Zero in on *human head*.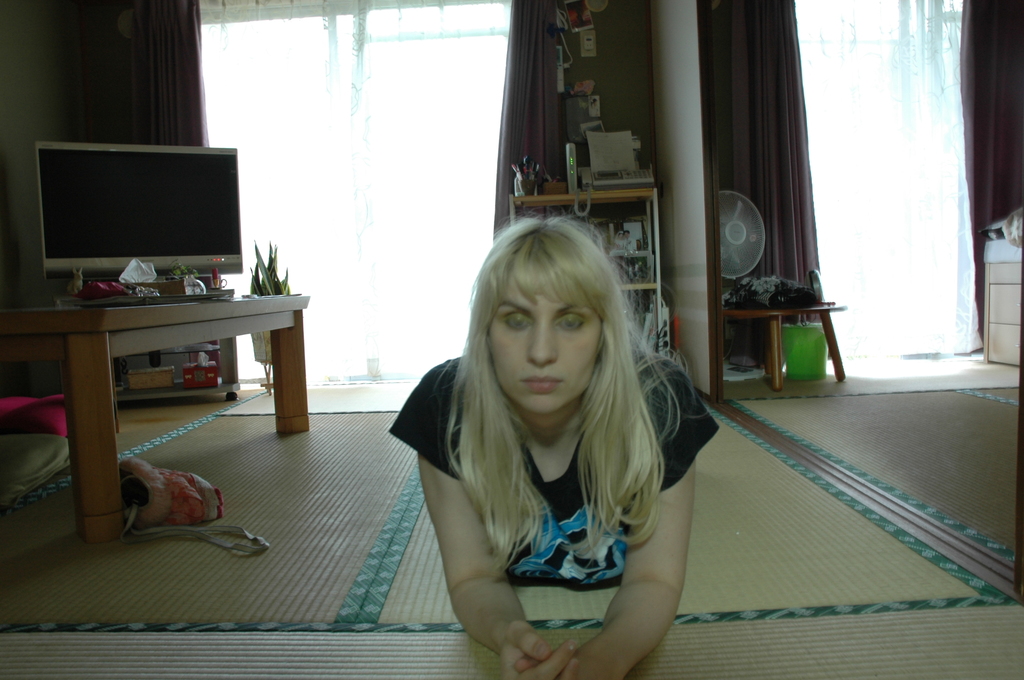
Zeroed in: {"x1": 465, "y1": 215, "x2": 635, "y2": 418}.
